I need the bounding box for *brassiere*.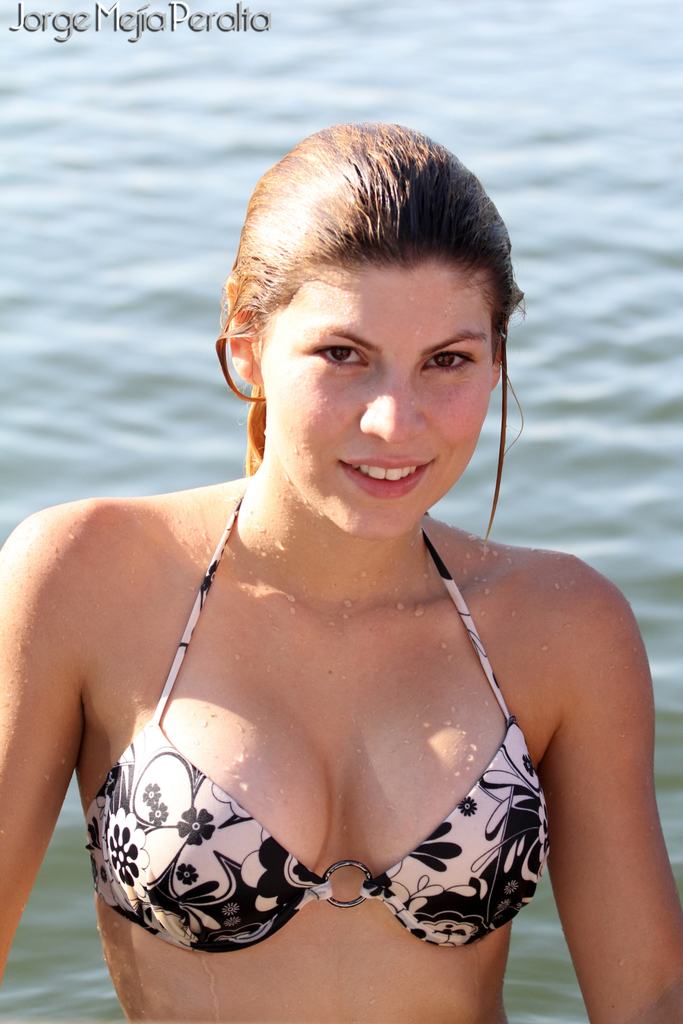
Here it is: [left=76, top=479, right=549, bottom=958].
